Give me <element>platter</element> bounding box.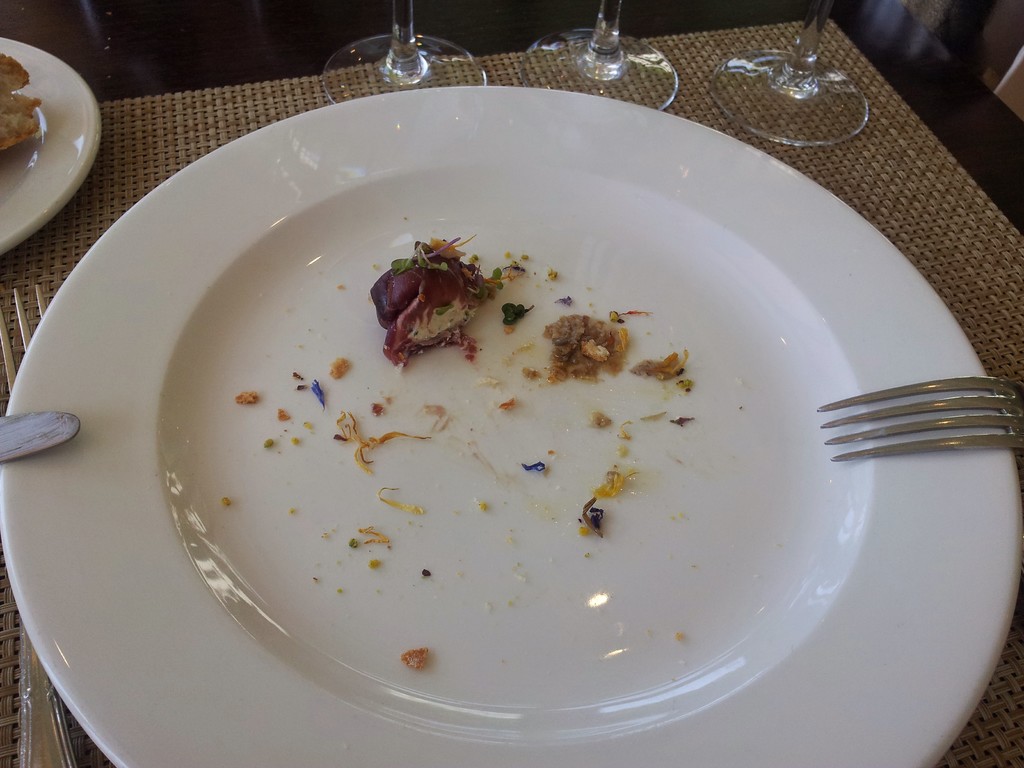
<bbox>0, 87, 1018, 767</bbox>.
